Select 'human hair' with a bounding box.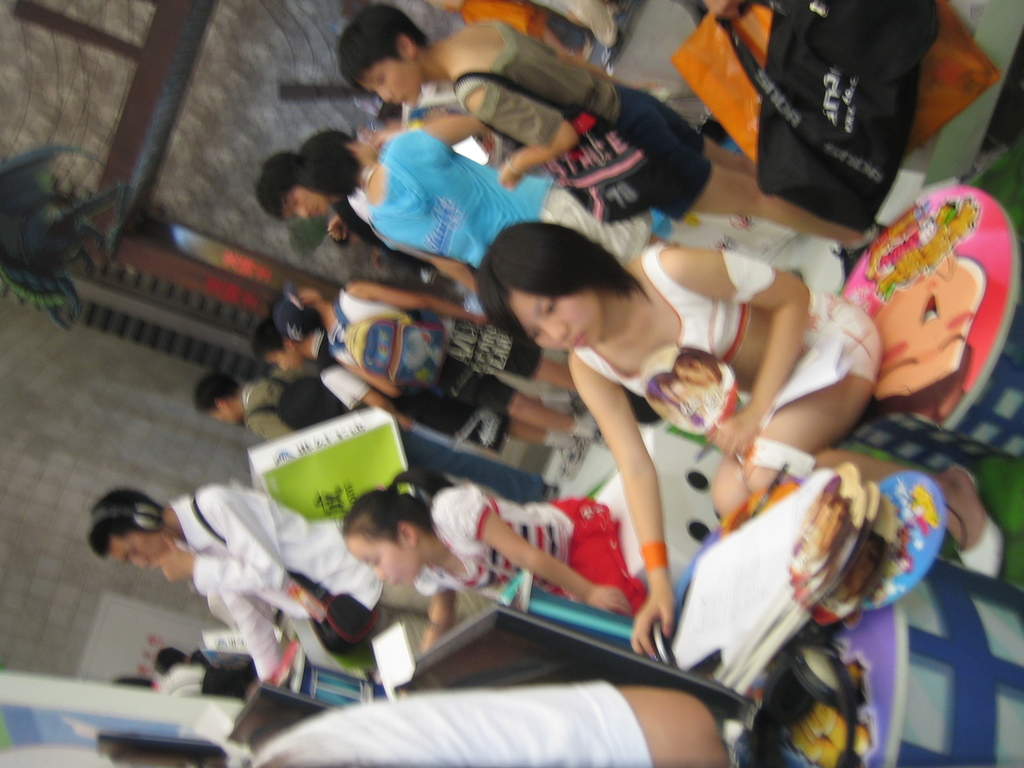
251 151 302 224.
